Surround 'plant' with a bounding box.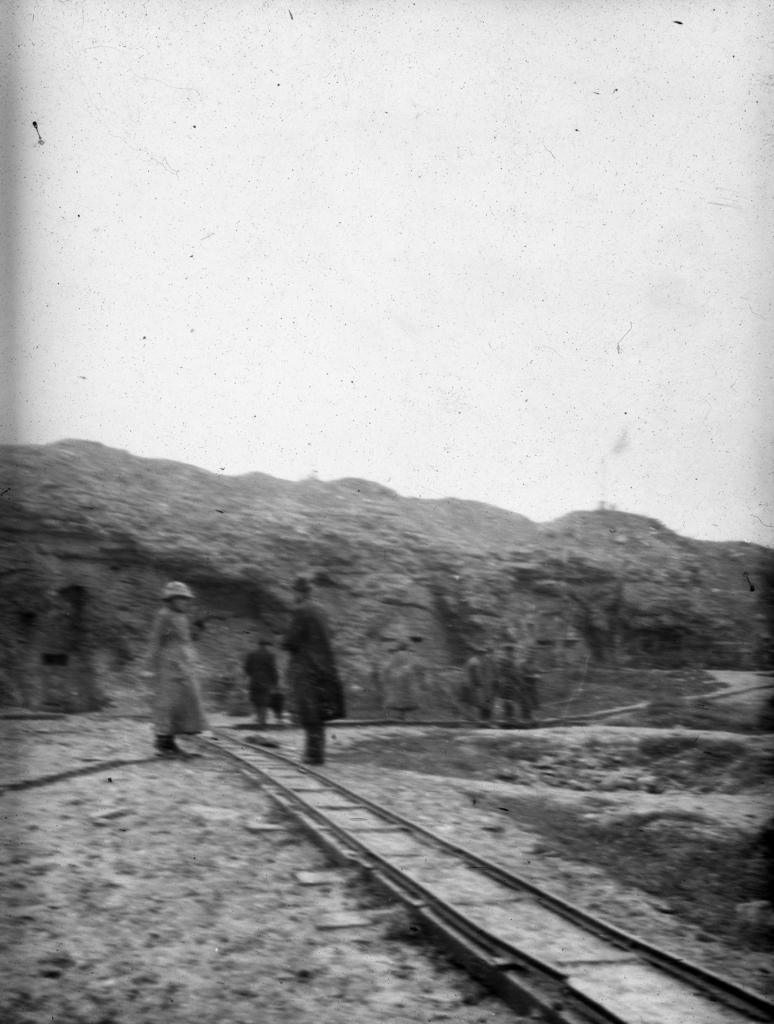
<region>0, 584, 124, 713</region>.
